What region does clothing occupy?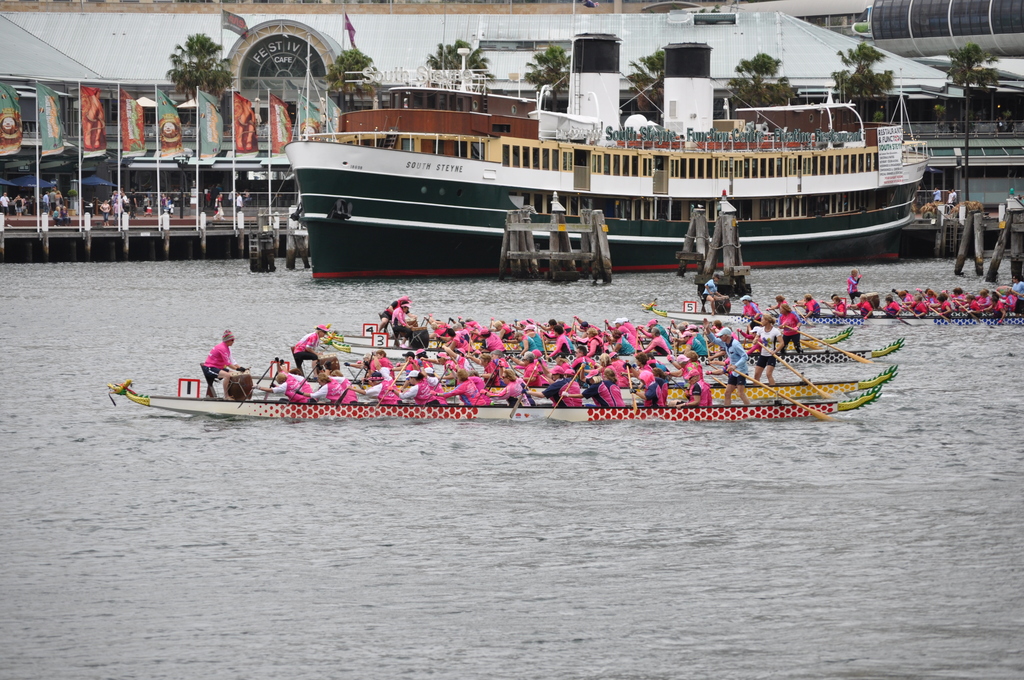
BBox(986, 289, 1000, 318).
